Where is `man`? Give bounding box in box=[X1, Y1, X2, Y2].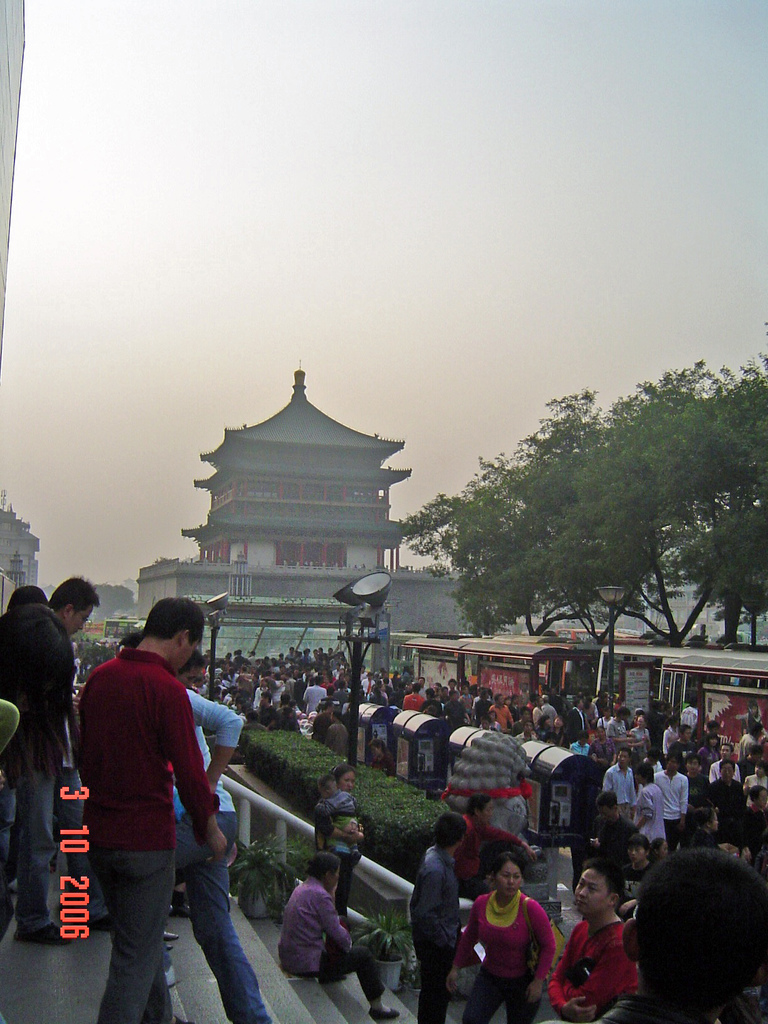
box=[410, 814, 469, 1023].
